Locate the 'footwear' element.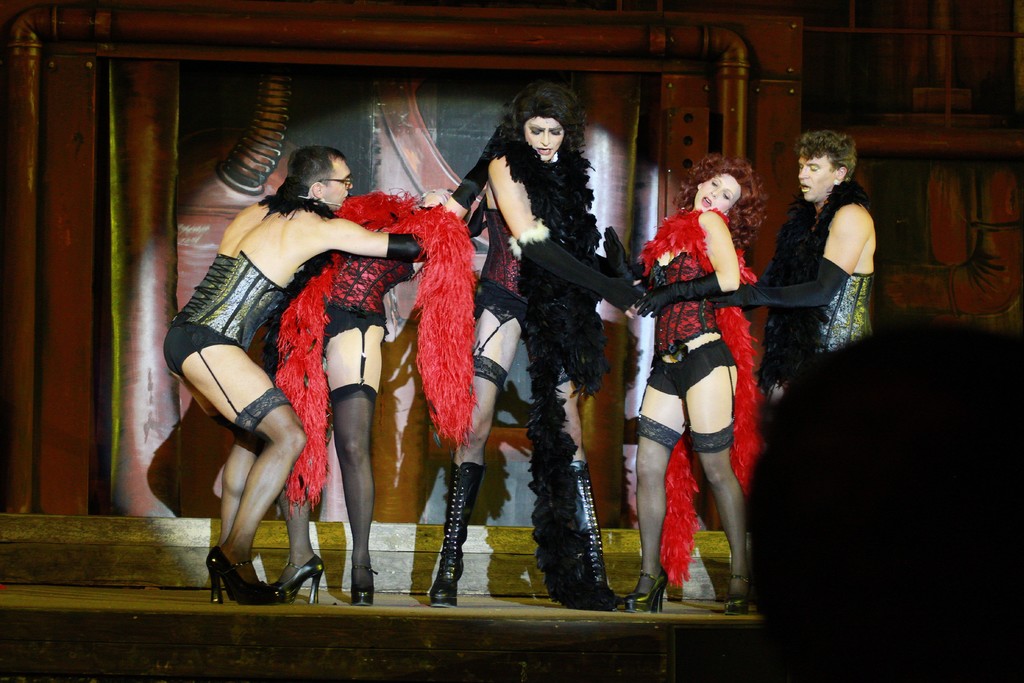
Element bbox: (left=622, top=573, right=667, bottom=613).
